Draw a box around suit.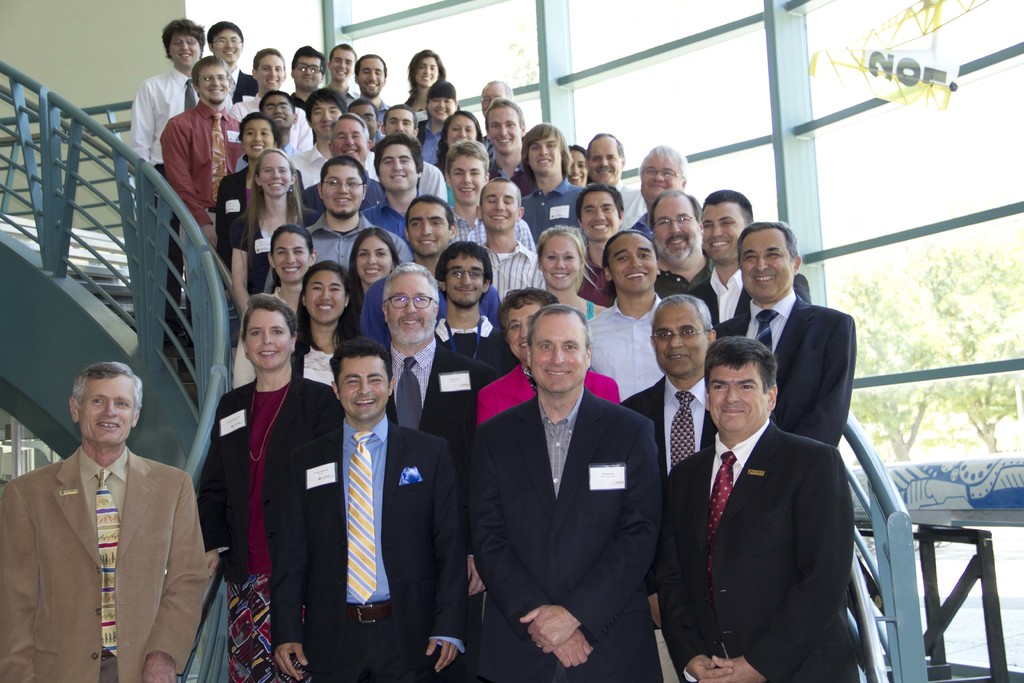
rect(715, 288, 855, 449).
